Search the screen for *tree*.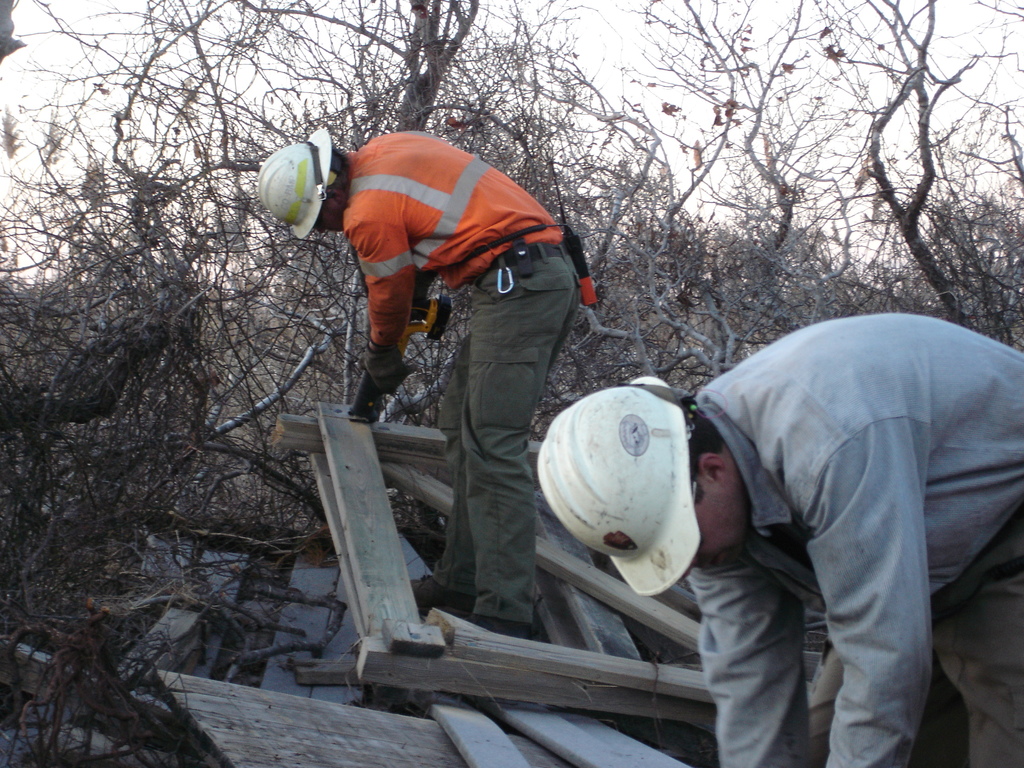
Found at (554, 25, 1016, 333).
